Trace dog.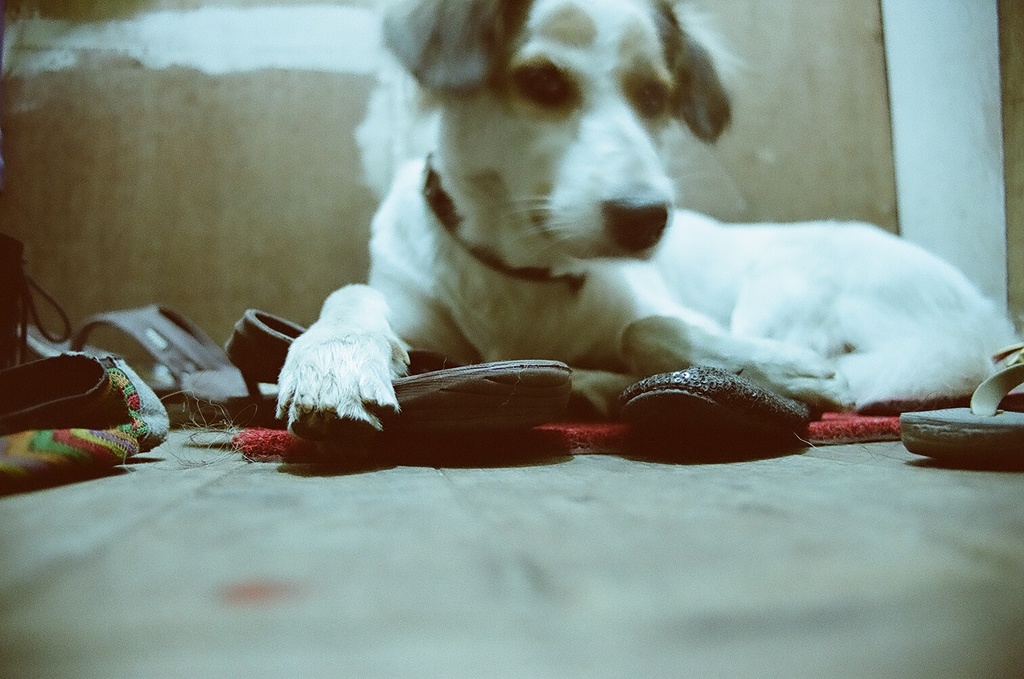
Traced to l=271, t=0, r=1023, b=442.
